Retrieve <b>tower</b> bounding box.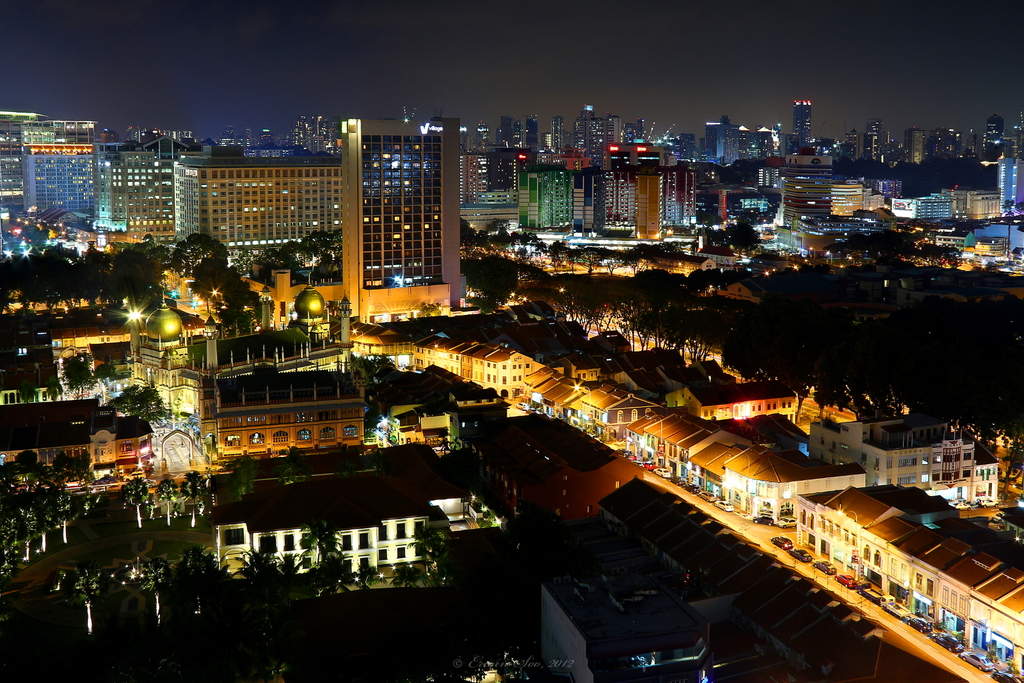
Bounding box: {"x1": 707, "y1": 109, "x2": 732, "y2": 165}.
